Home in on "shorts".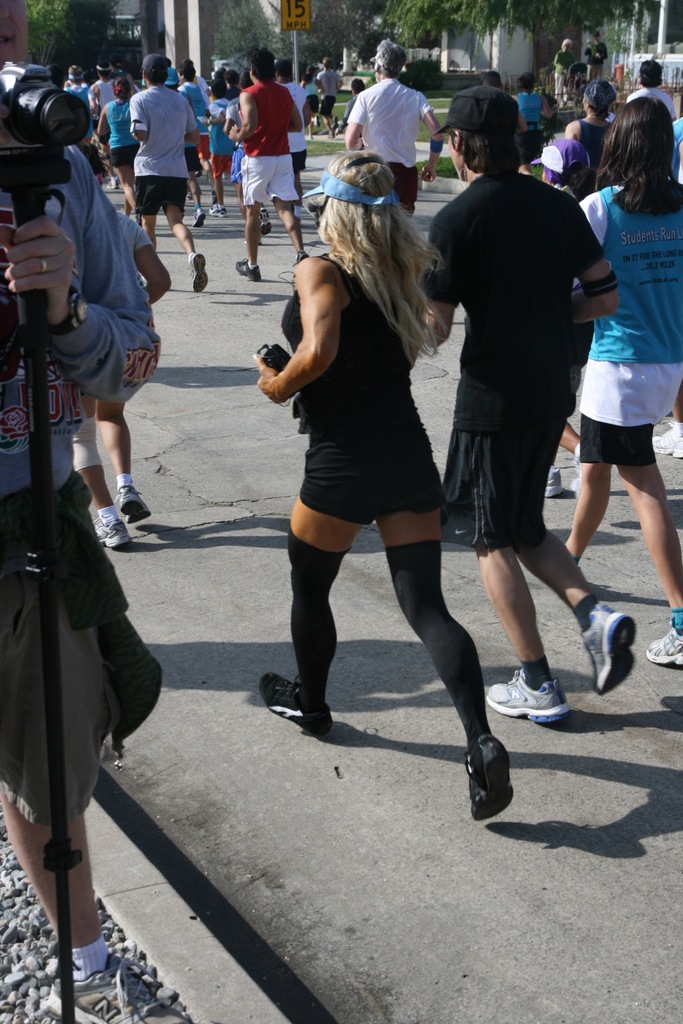
Homed in at x1=576 y1=415 x2=660 y2=464.
